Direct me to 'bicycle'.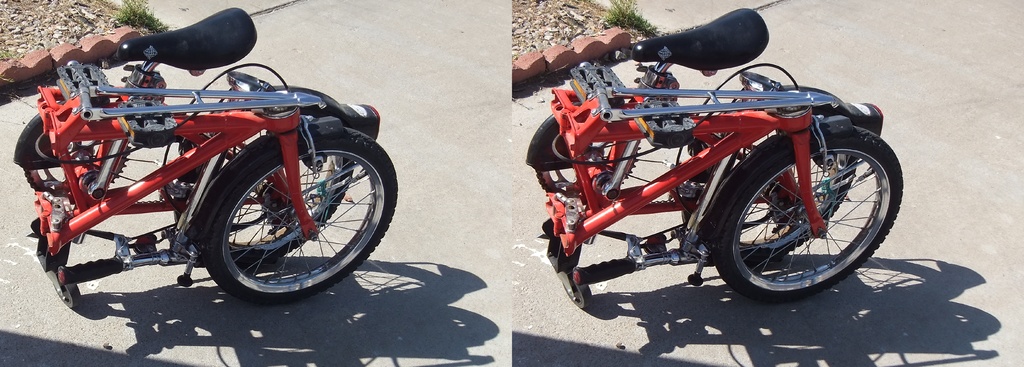
Direction: 524:1:905:295.
